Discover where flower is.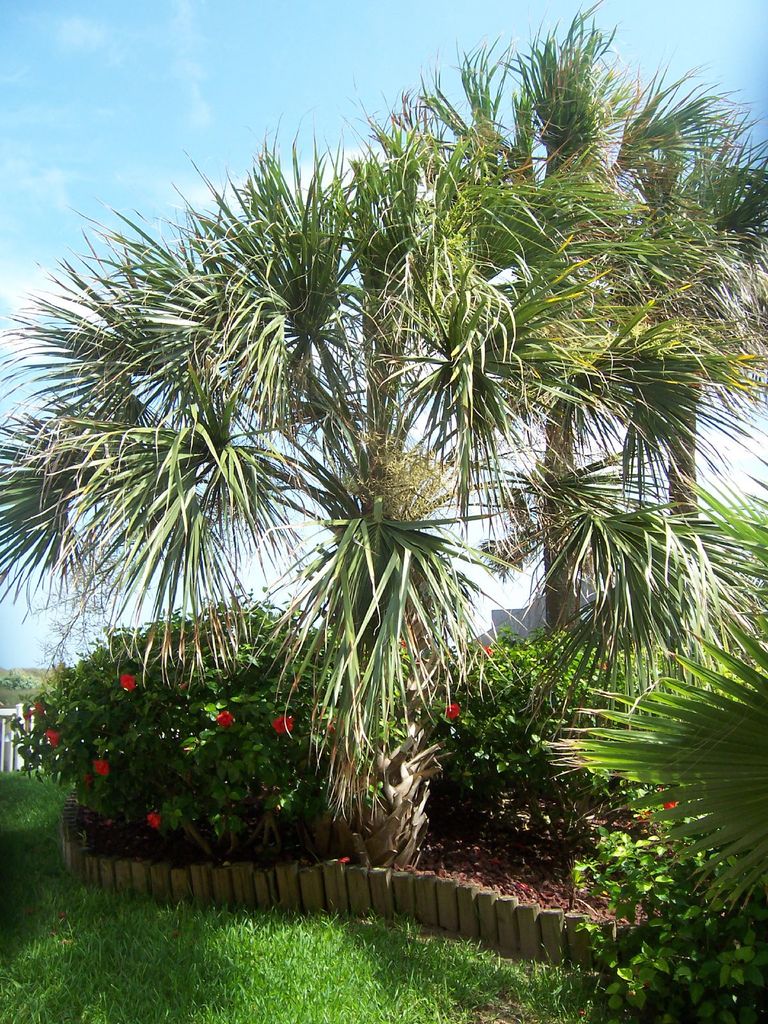
Discovered at bbox(147, 813, 159, 833).
